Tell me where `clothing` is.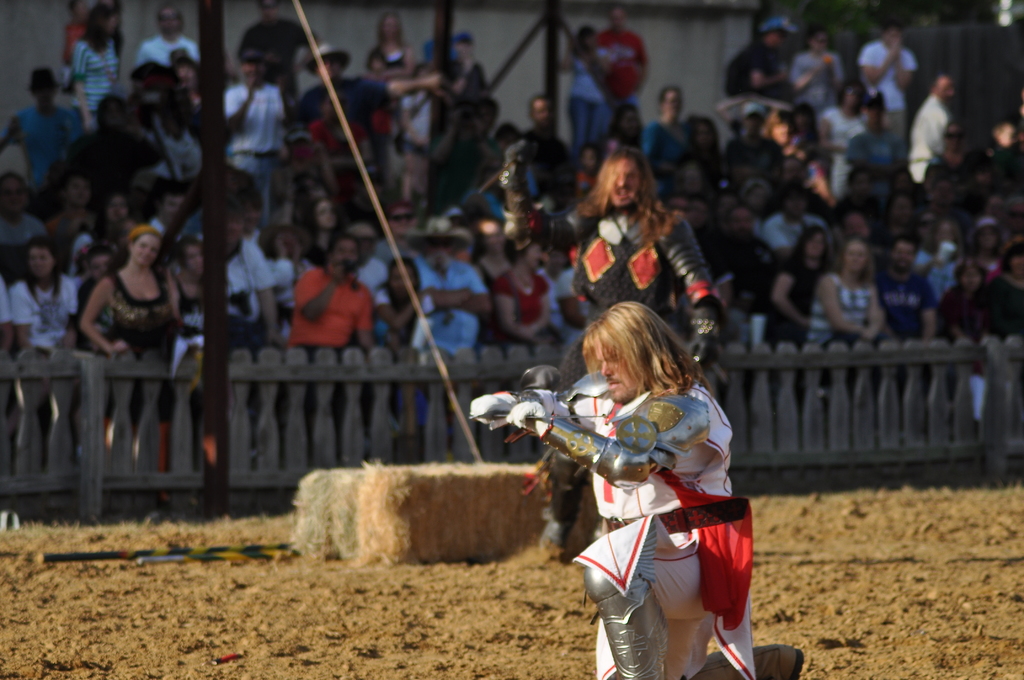
`clothing` is at 767 207 843 268.
